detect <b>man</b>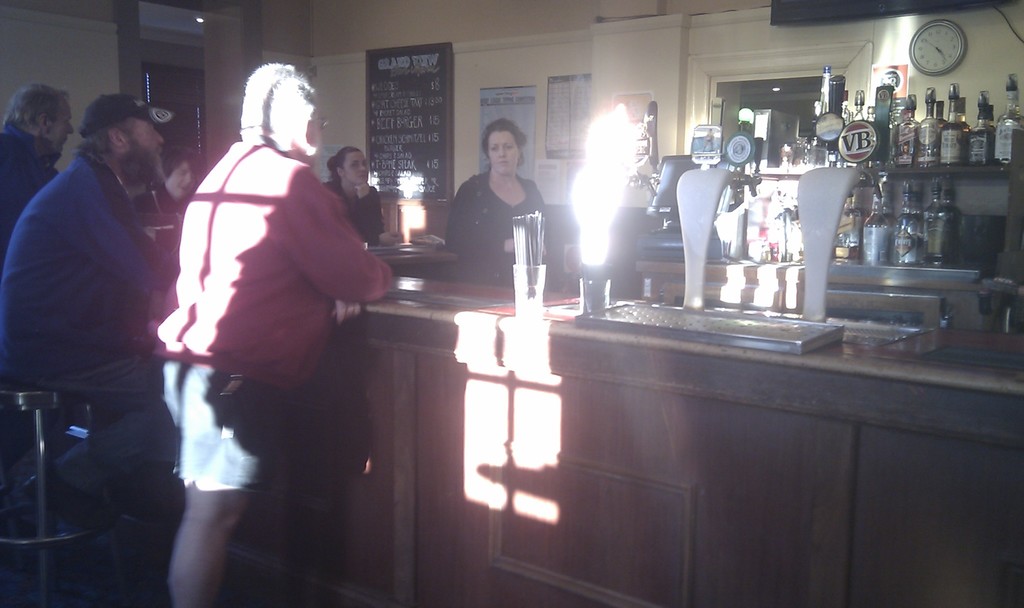
151/59/394/607
